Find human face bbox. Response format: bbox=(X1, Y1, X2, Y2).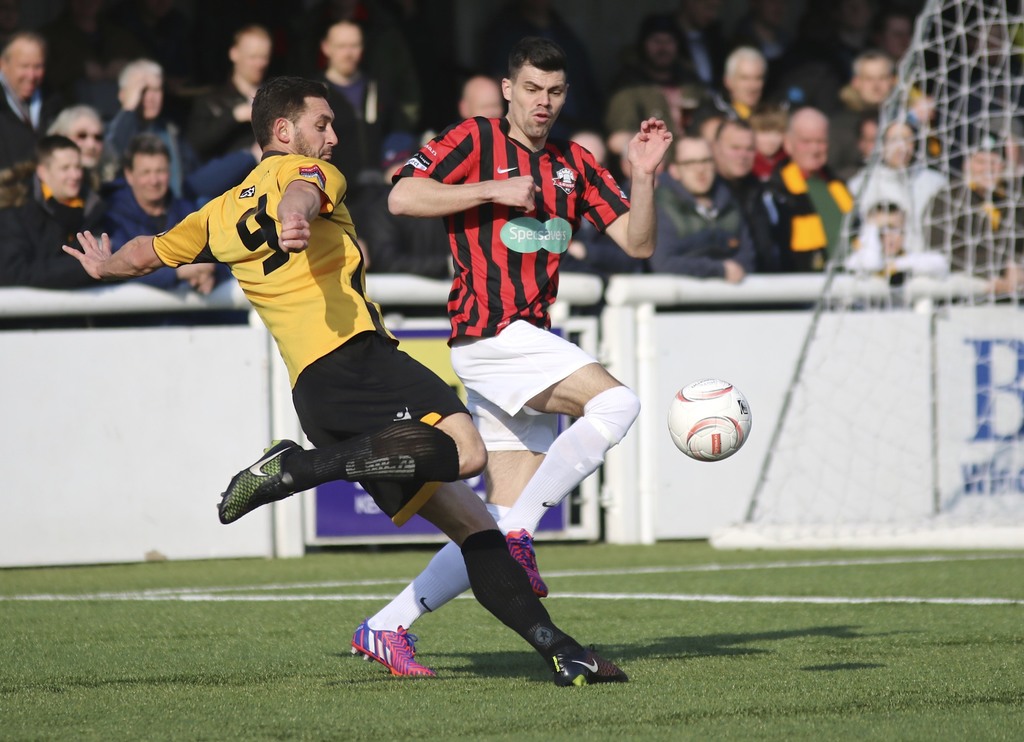
bbox=(717, 136, 757, 173).
